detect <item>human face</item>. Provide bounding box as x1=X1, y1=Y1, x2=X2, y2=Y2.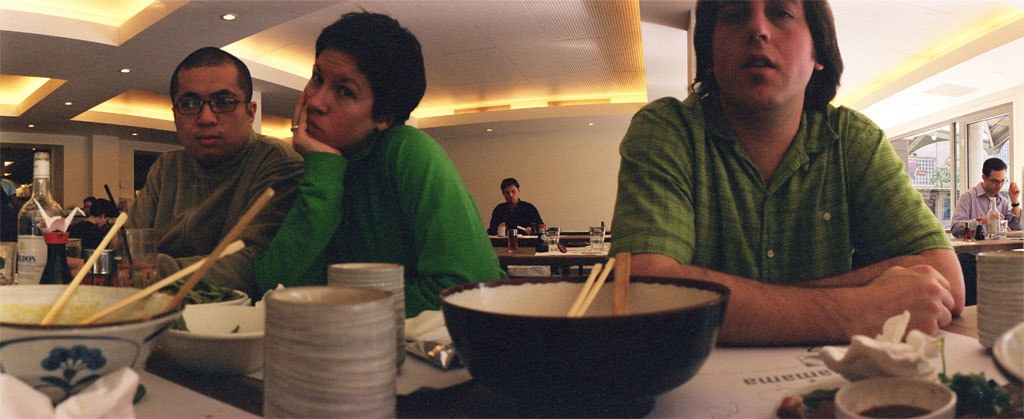
x1=700, y1=0, x2=821, y2=112.
